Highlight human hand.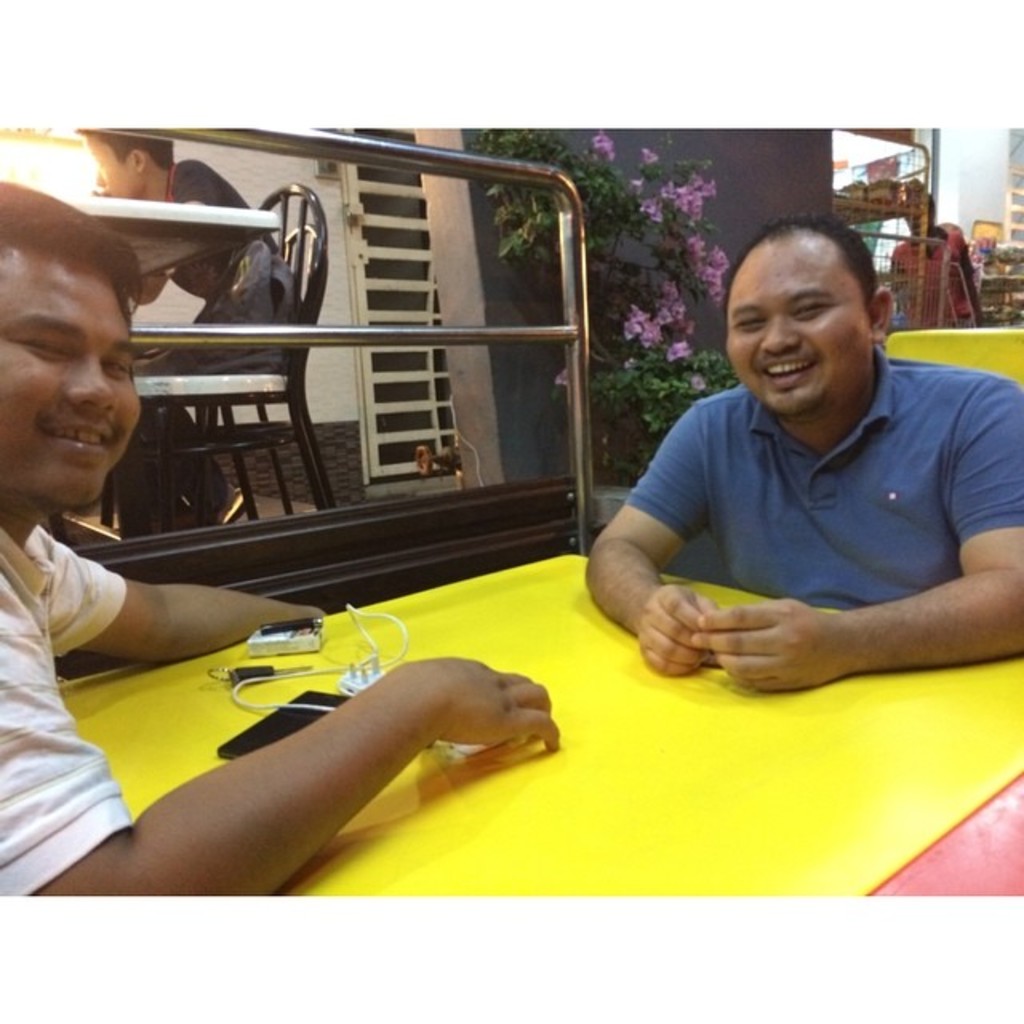
Highlighted region: 686, 595, 859, 698.
